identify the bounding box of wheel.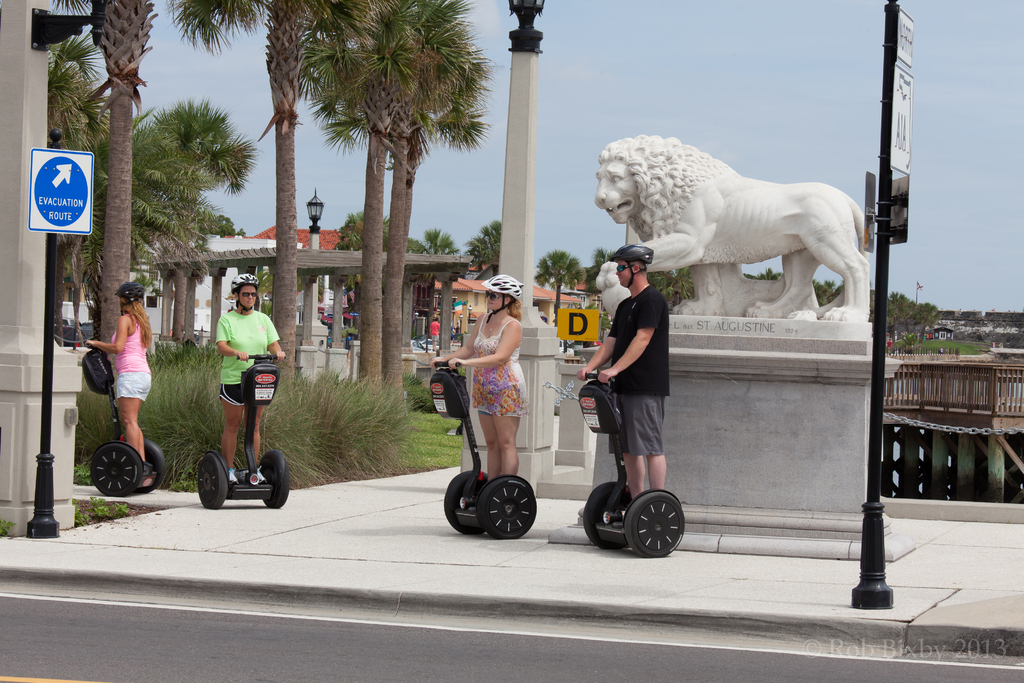
box=[90, 443, 143, 500].
